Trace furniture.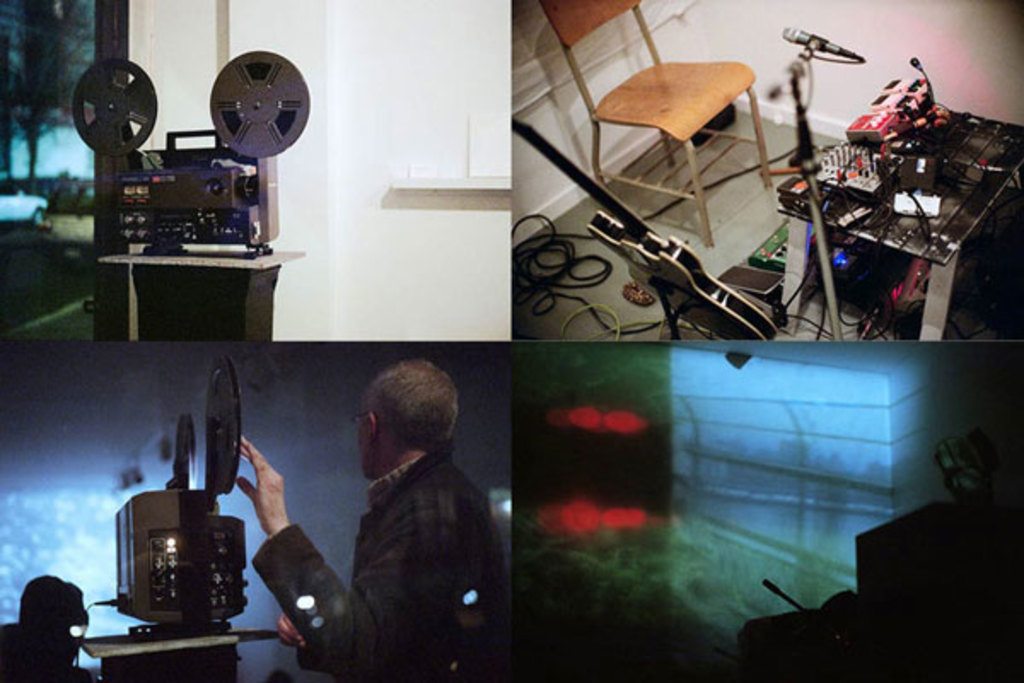
Traced to bbox=[79, 234, 304, 345].
